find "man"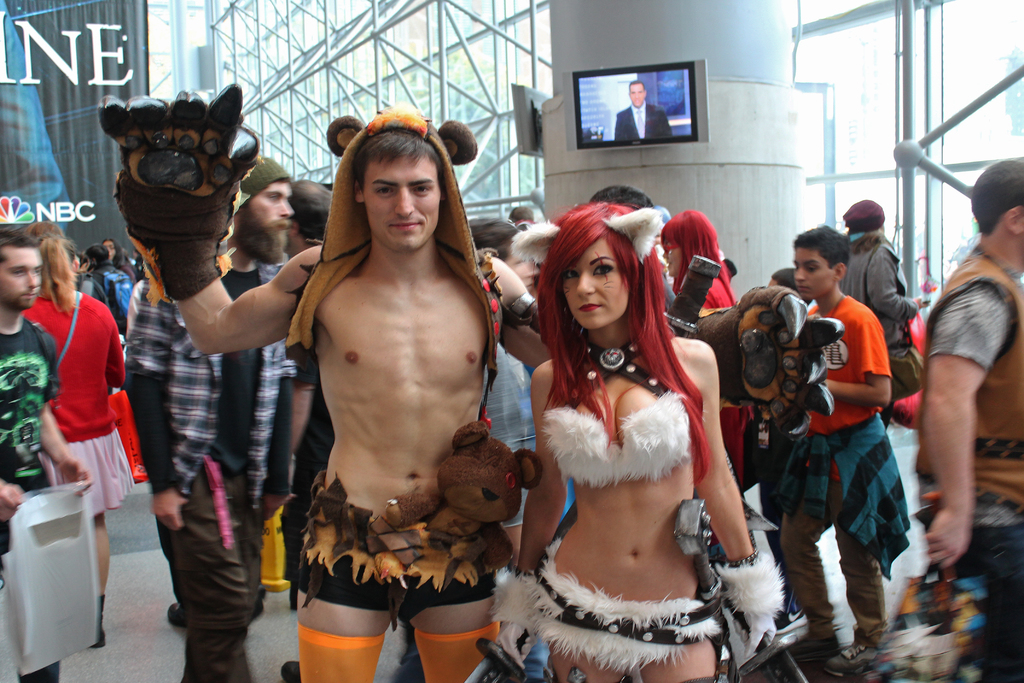
x1=88 y1=82 x2=555 y2=682
